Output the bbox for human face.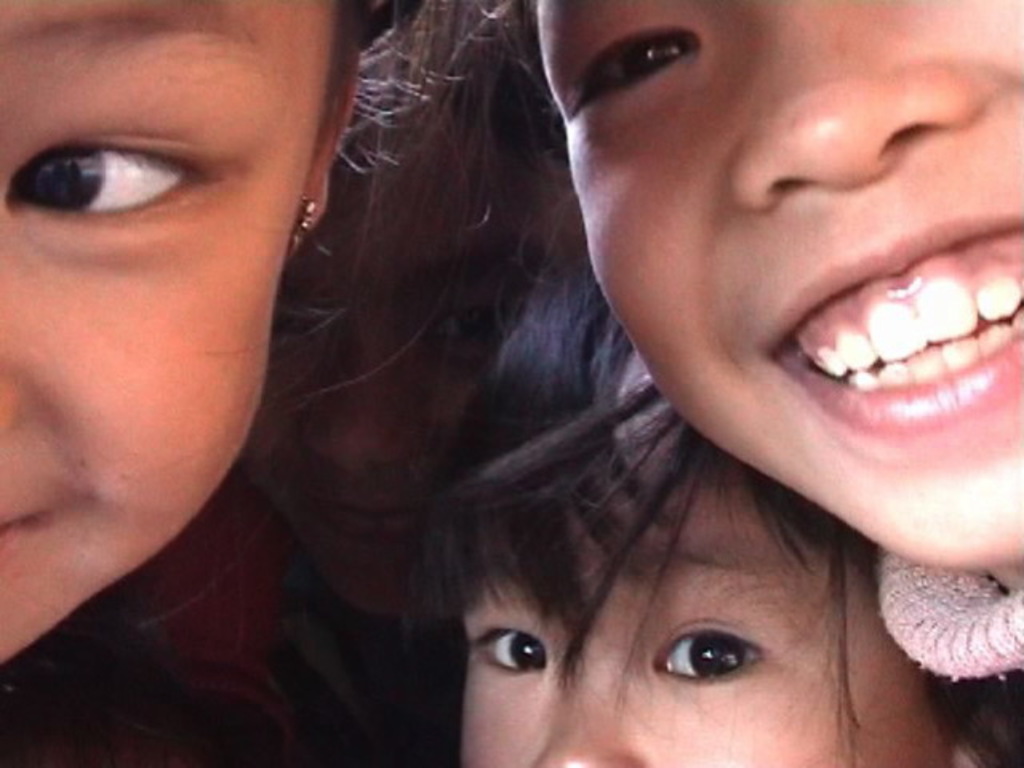
(left=237, top=115, right=565, bottom=613).
